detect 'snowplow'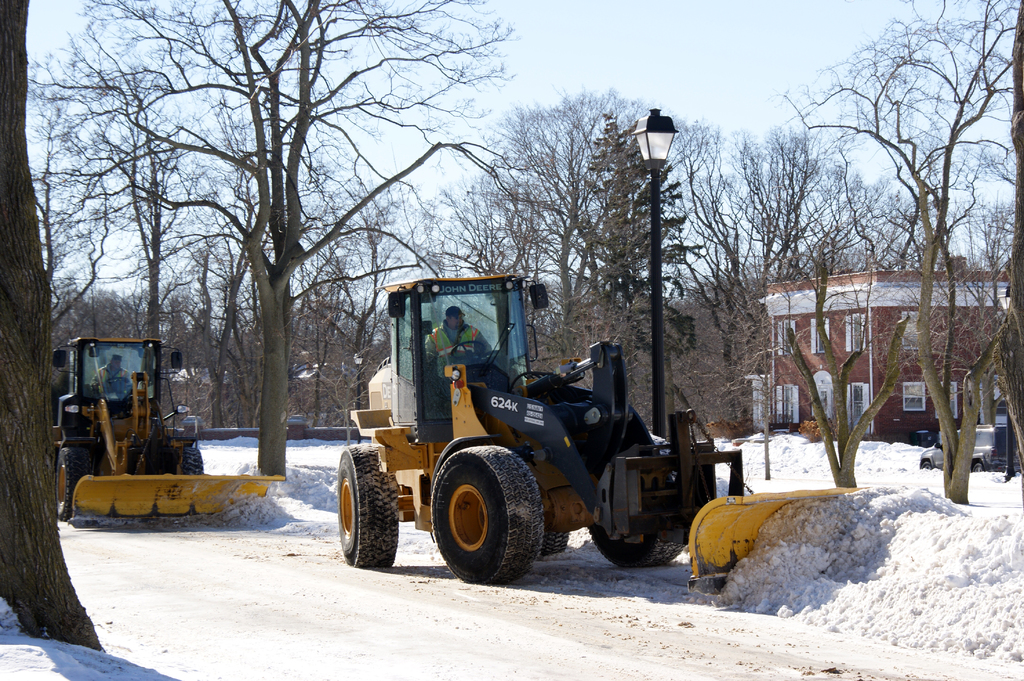
52 339 287 519
